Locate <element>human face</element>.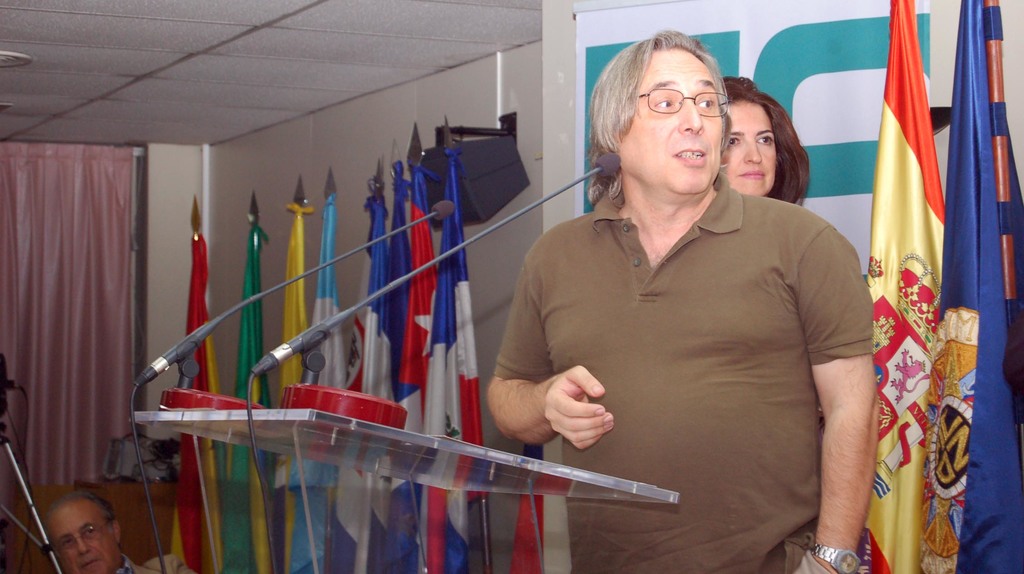
Bounding box: 47:504:118:573.
